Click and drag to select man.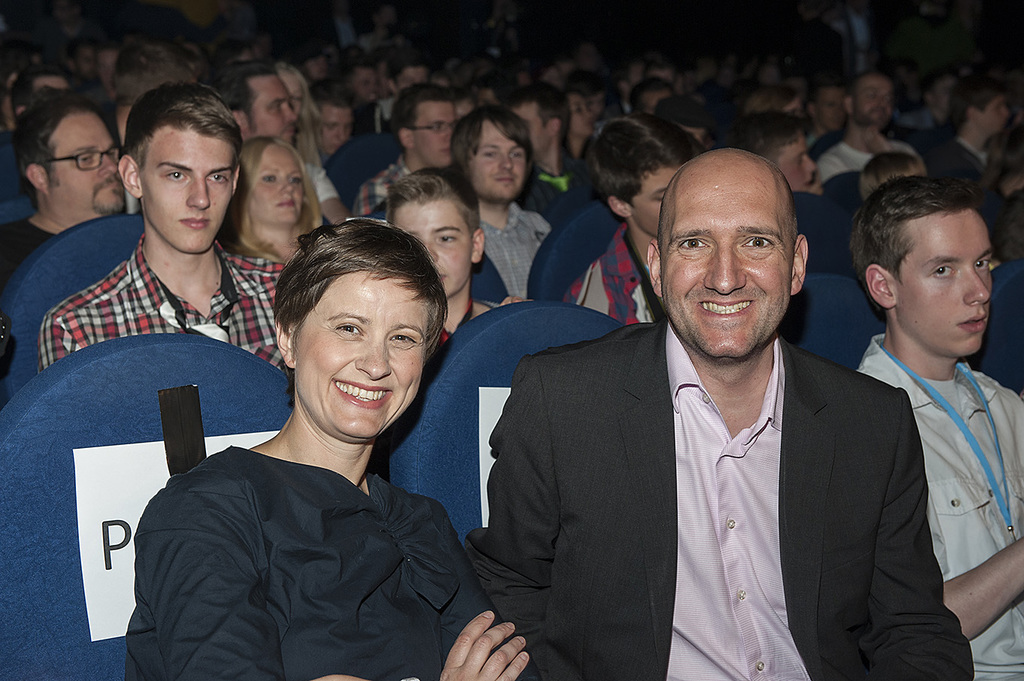
Selection: crop(448, 104, 553, 297).
